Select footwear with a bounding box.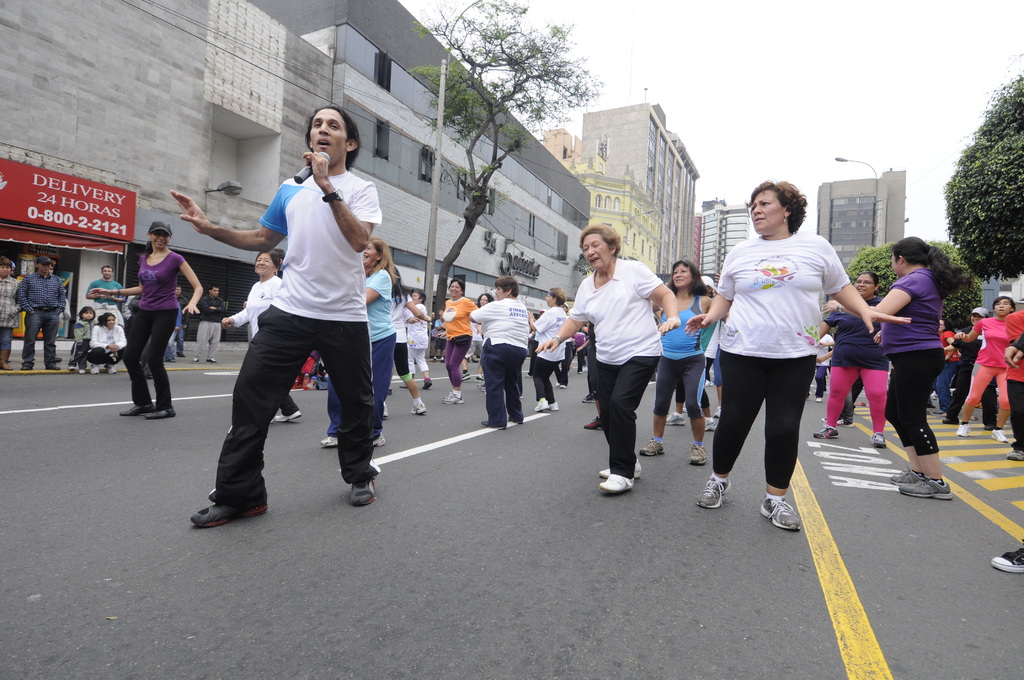
<region>66, 364, 75, 371</region>.
